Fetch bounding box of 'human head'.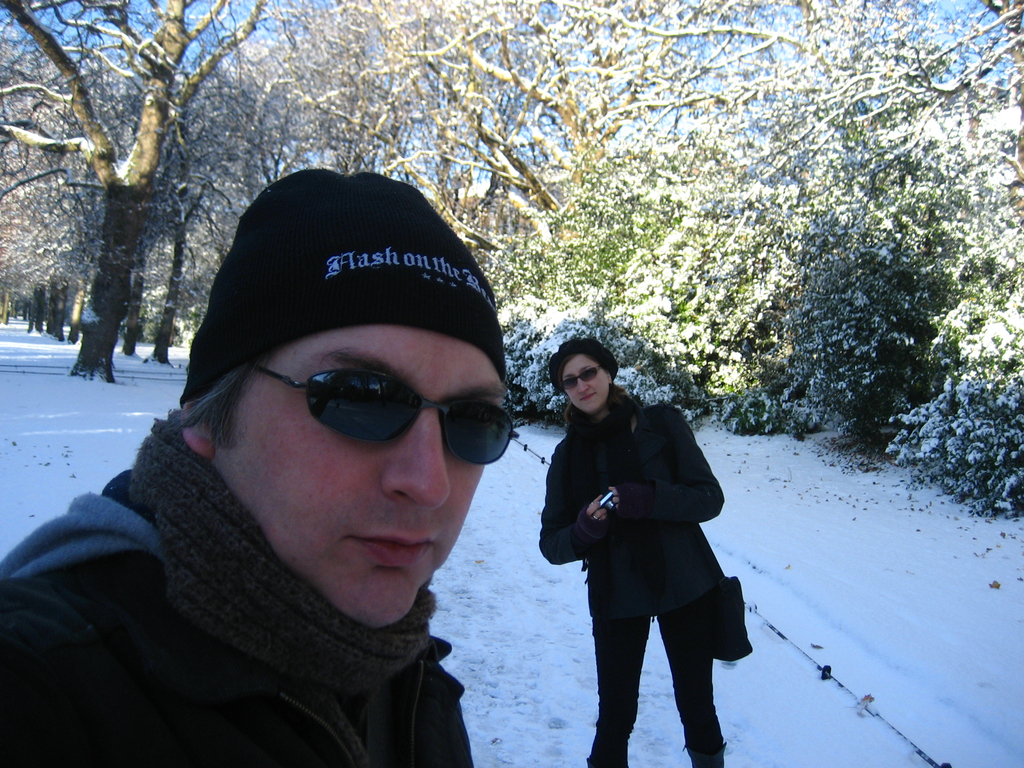
Bbox: (left=172, top=166, right=518, bottom=623).
